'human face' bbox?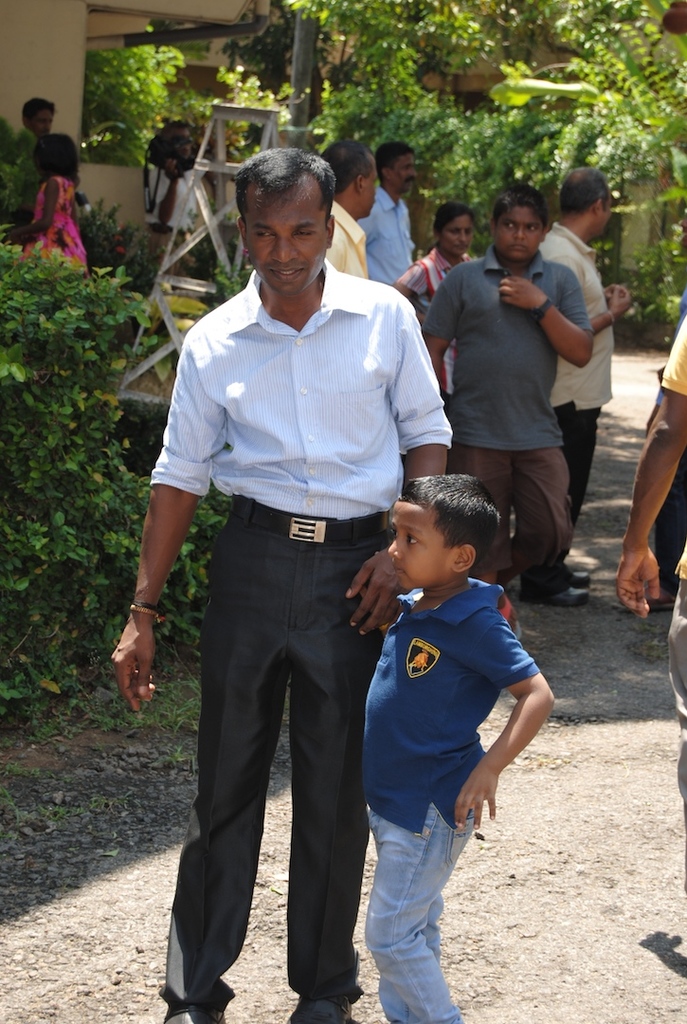
box=[385, 502, 458, 592]
